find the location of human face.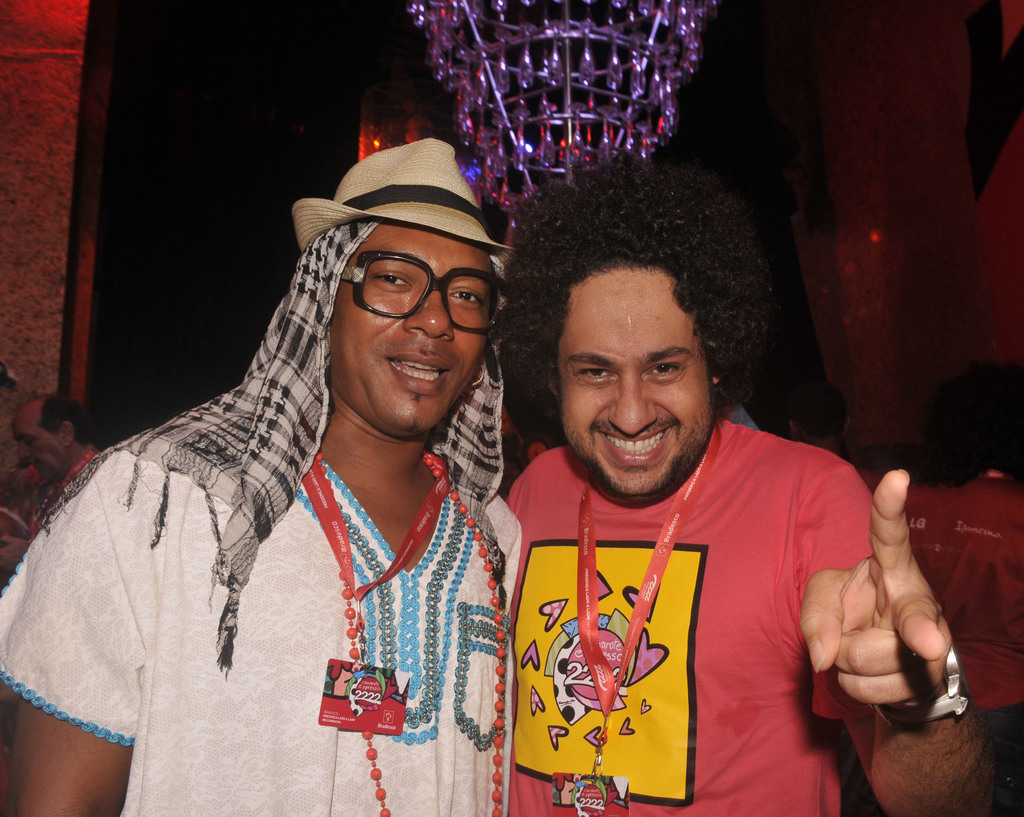
Location: left=324, top=220, right=501, bottom=424.
